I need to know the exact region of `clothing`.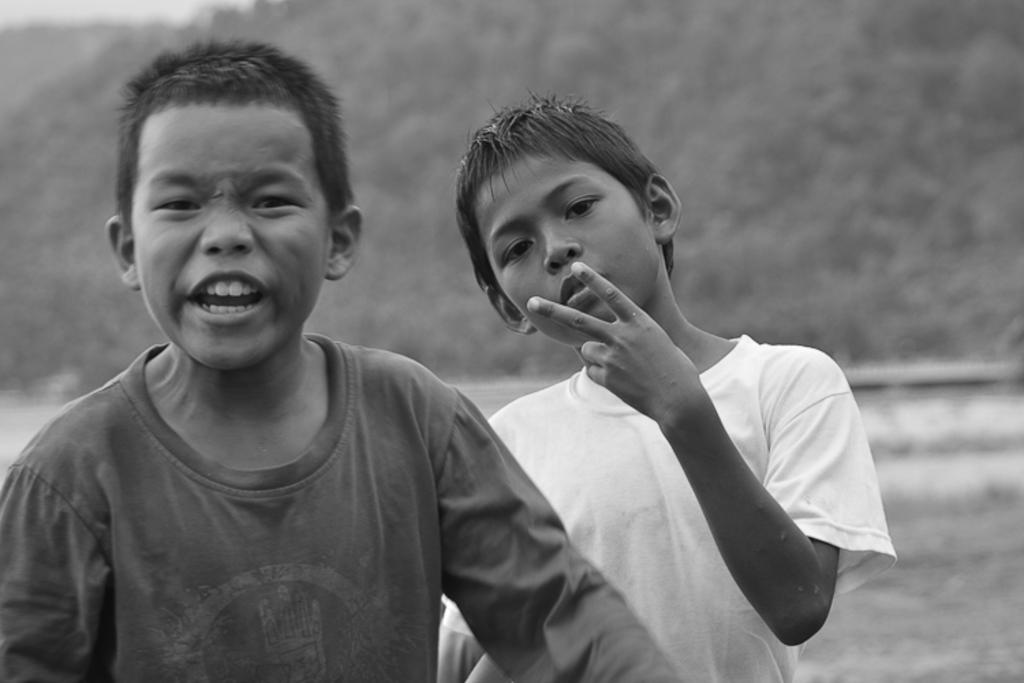
Region: locate(438, 328, 896, 682).
